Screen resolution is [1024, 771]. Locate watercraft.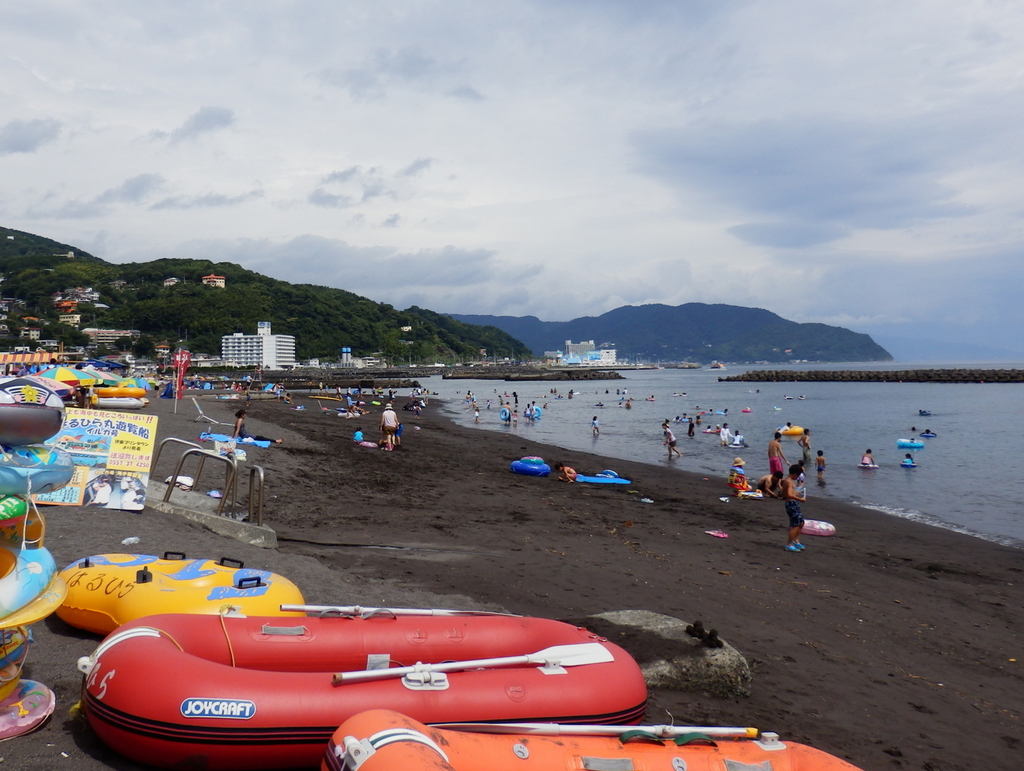
[left=777, top=421, right=806, bottom=438].
